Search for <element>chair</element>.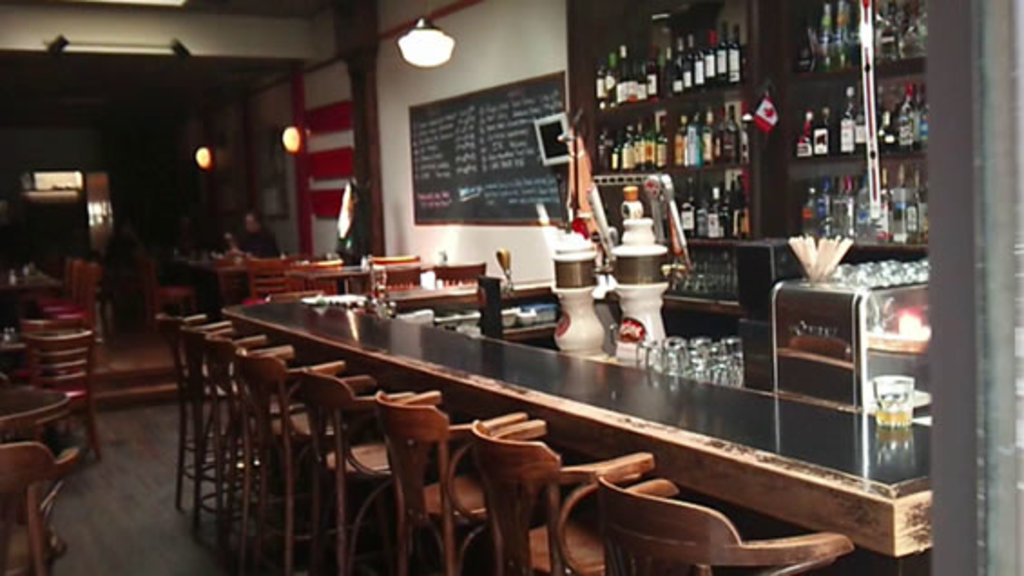
Found at (159, 308, 252, 538).
